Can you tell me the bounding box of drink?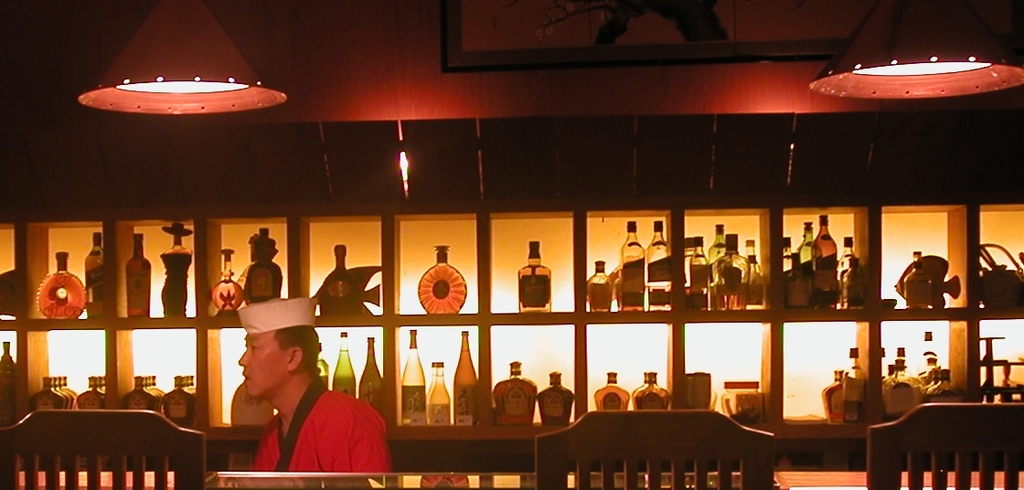
left=418, top=240, right=471, bottom=314.
